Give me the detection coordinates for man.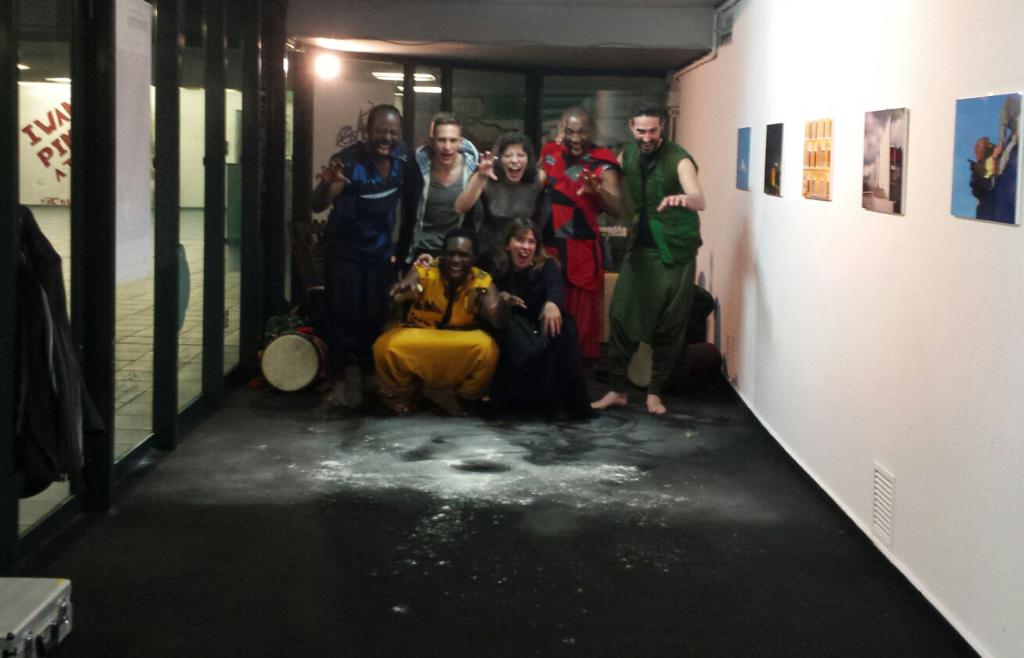
x1=394, y1=111, x2=482, y2=264.
